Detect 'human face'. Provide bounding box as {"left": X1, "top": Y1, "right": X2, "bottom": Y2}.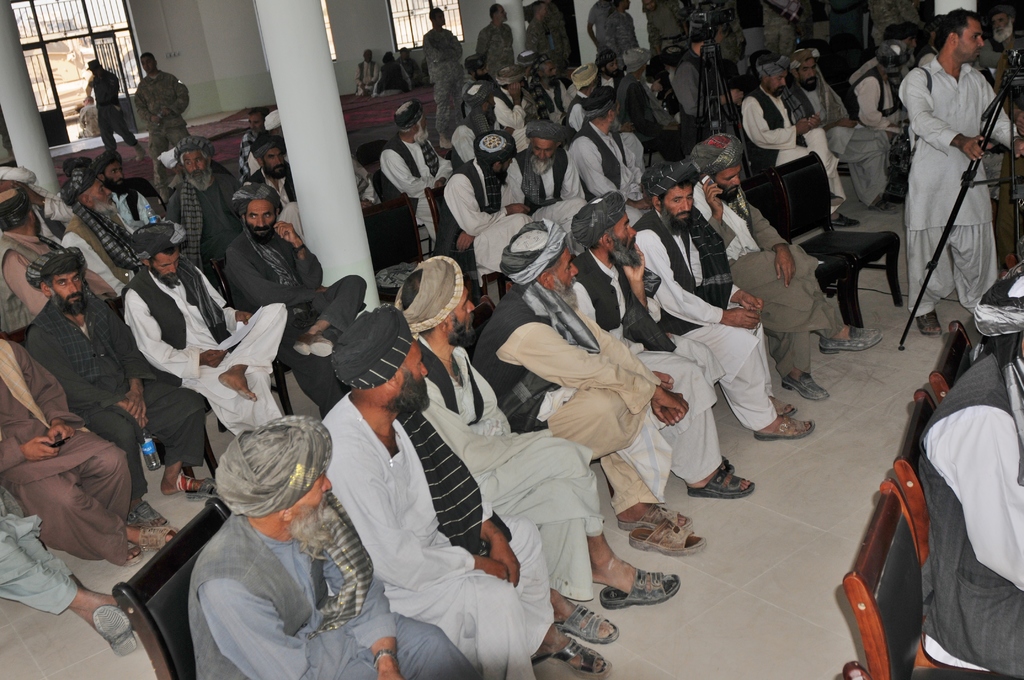
{"left": 185, "top": 151, "right": 205, "bottom": 177}.
